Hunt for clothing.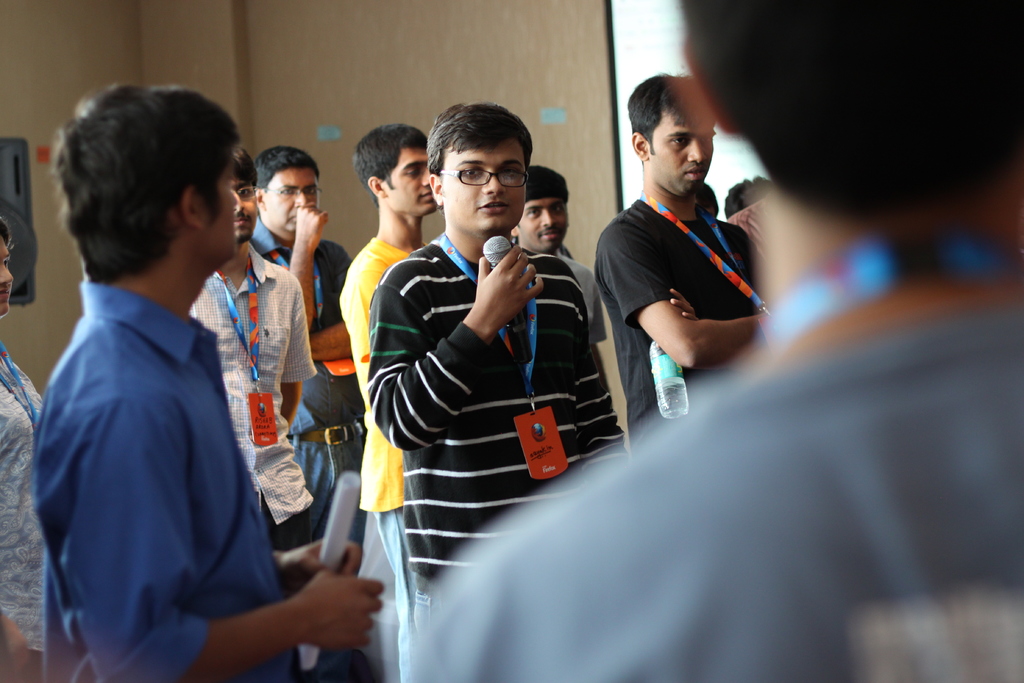
Hunted down at detection(28, 277, 307, 682).
